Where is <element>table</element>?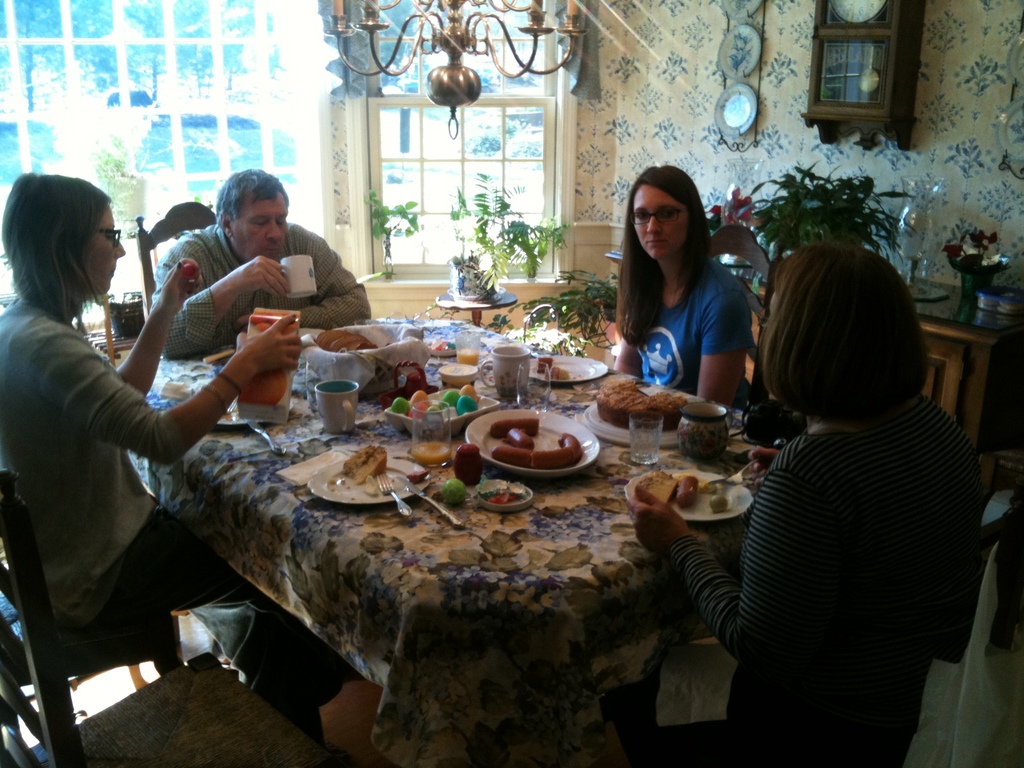
box(605, 255, 1023, 472).
